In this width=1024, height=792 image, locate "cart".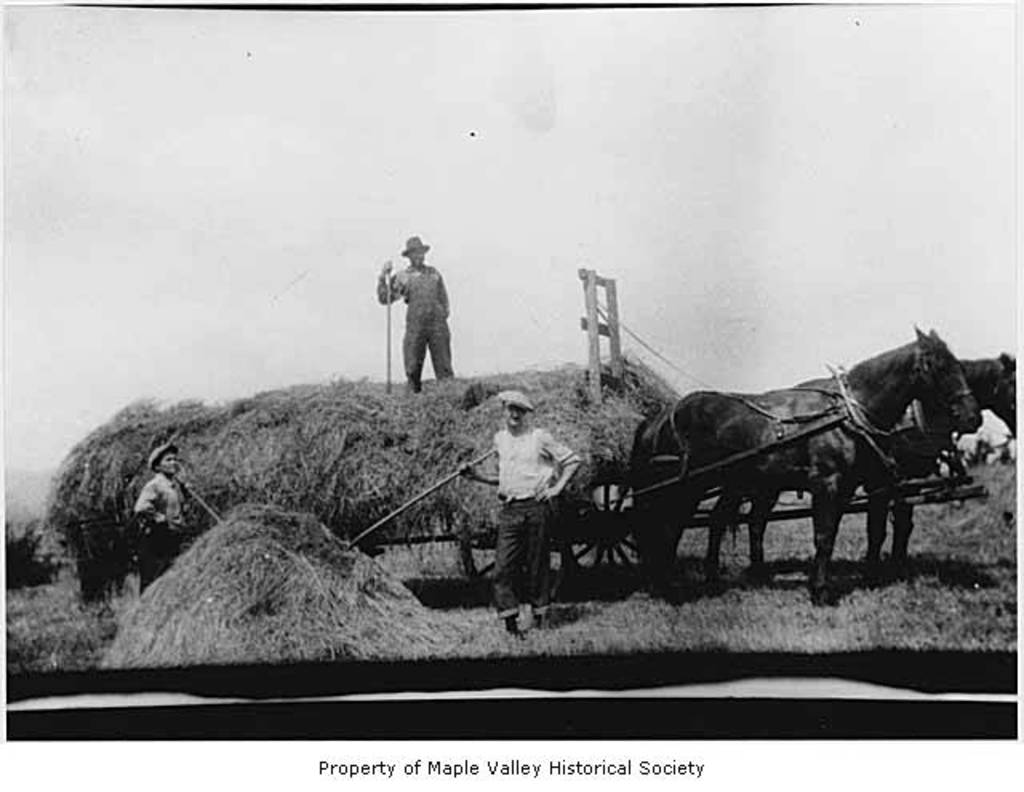
Bounding box: <bbox>77, 266, 984, 606</bbox>.
